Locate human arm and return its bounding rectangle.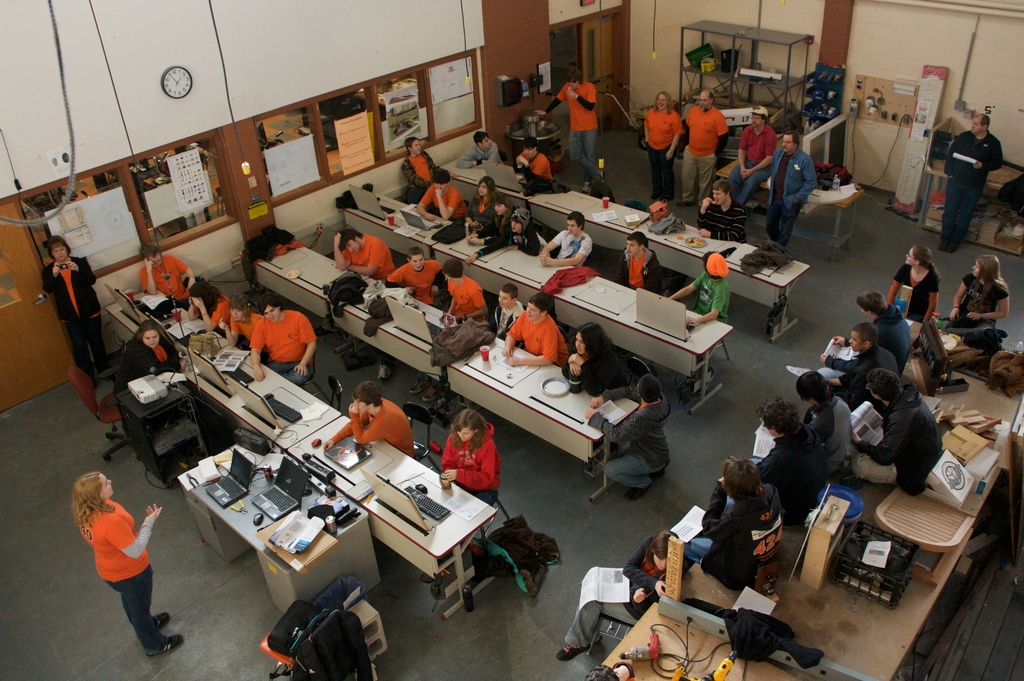
(left=618, top=536, right=666, bottom=602).
